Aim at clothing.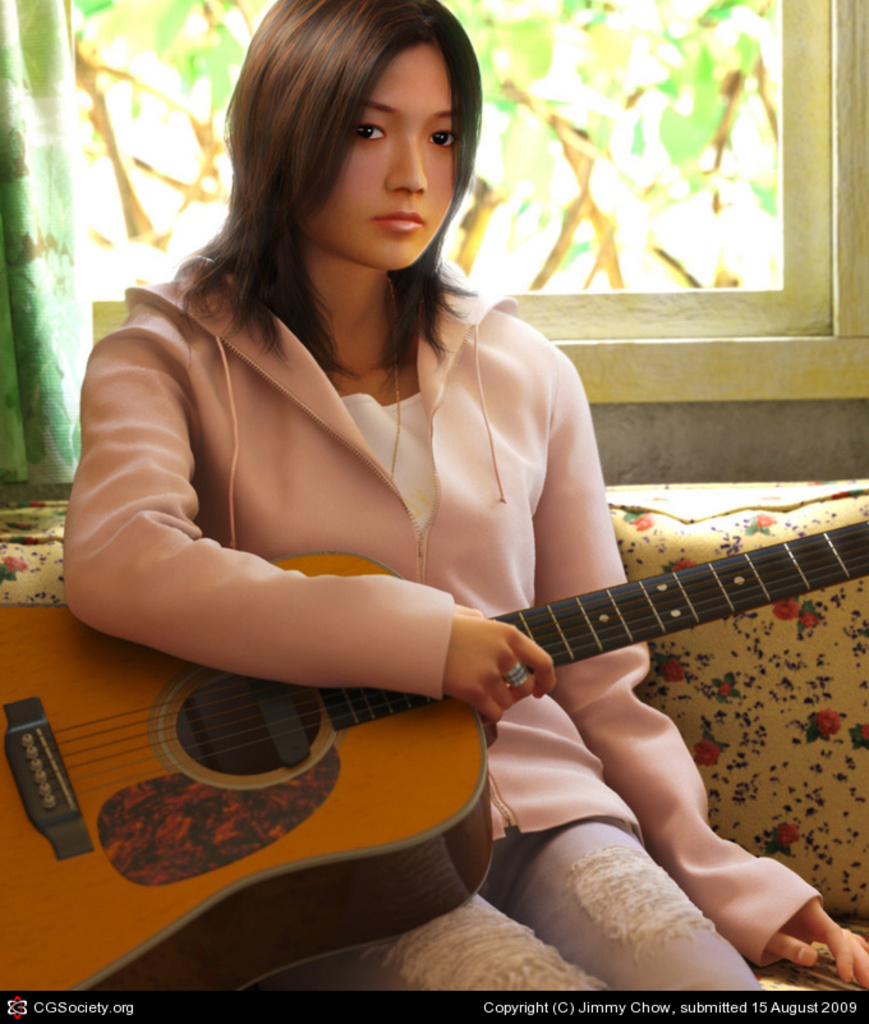
Aimed at box(273, 809, 758, 1009).
